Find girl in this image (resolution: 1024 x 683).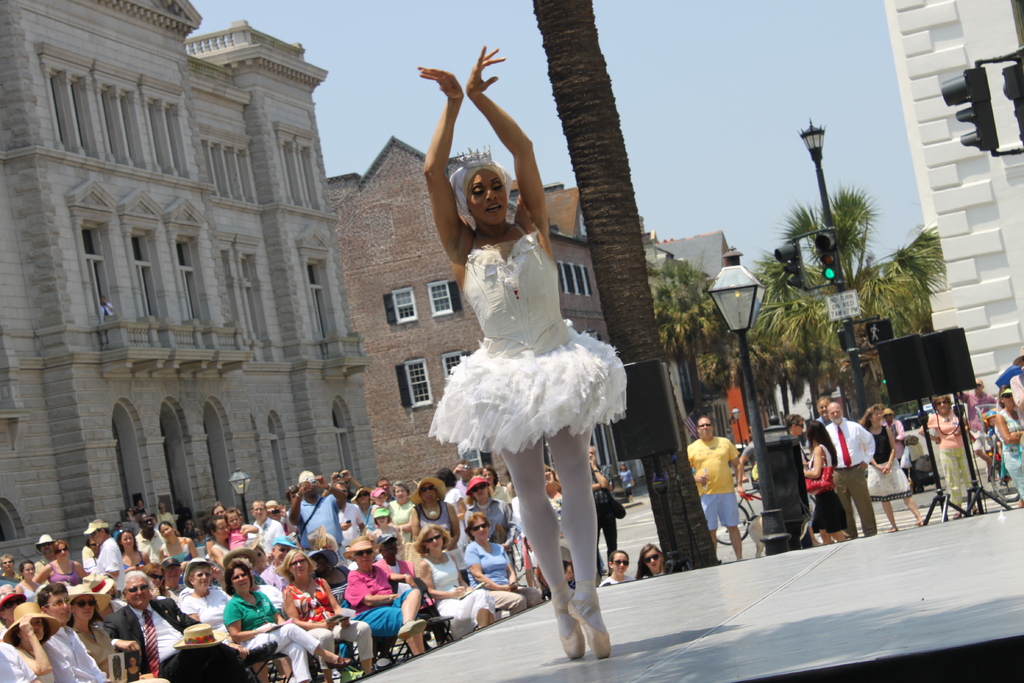
box=[605, 550, 633, 584].
